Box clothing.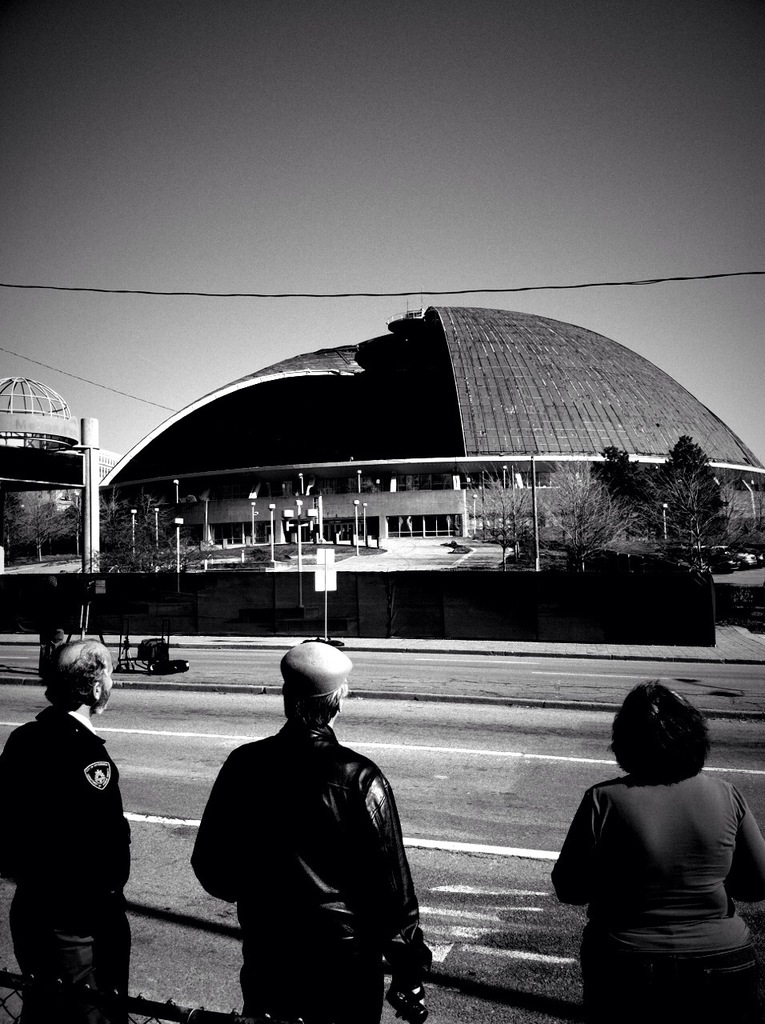
Rect(0, 696, 138, 1023).
